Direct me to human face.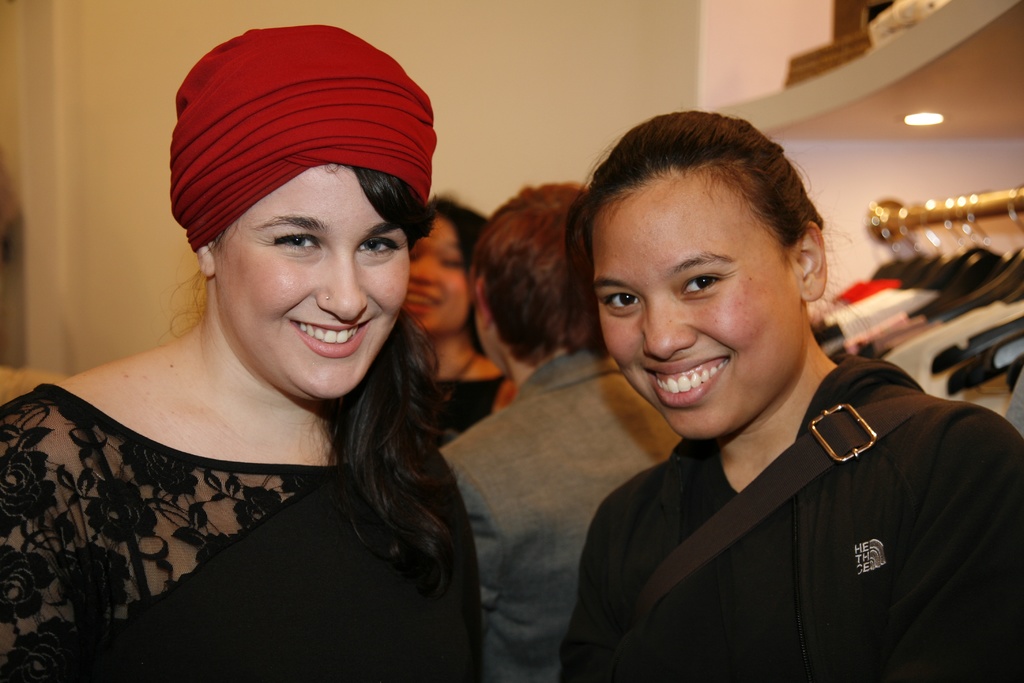
Direction: bbox=(404, 219, 468, 337).
